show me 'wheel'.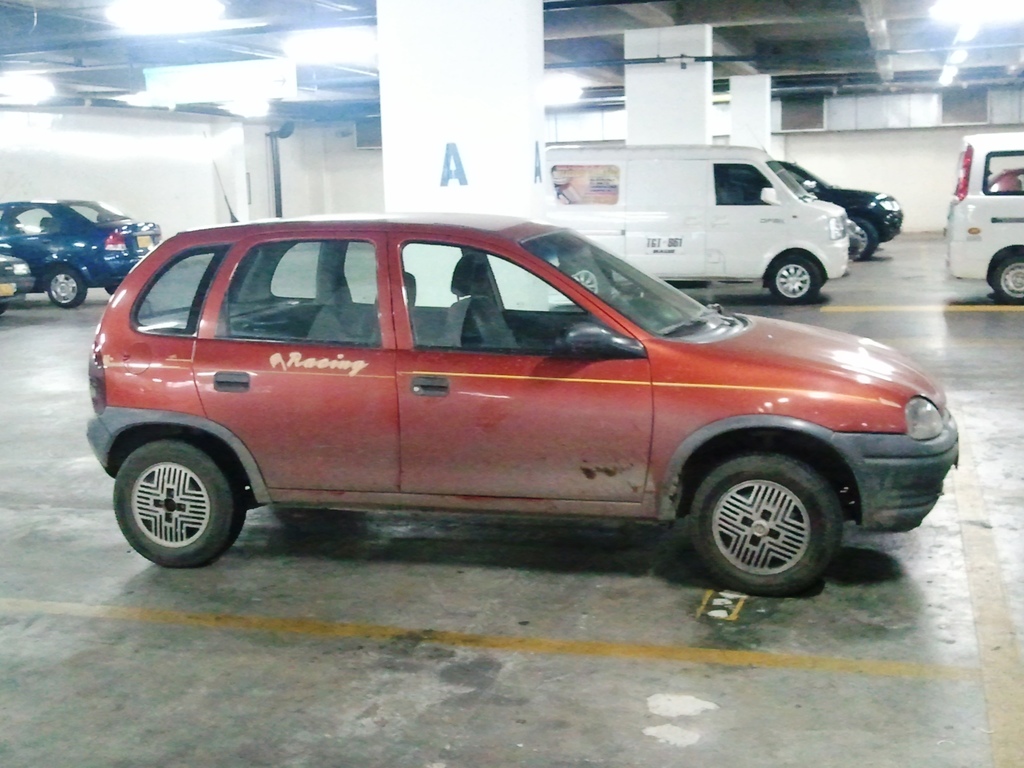
'wheel' is here: (988,253,1023,300).
